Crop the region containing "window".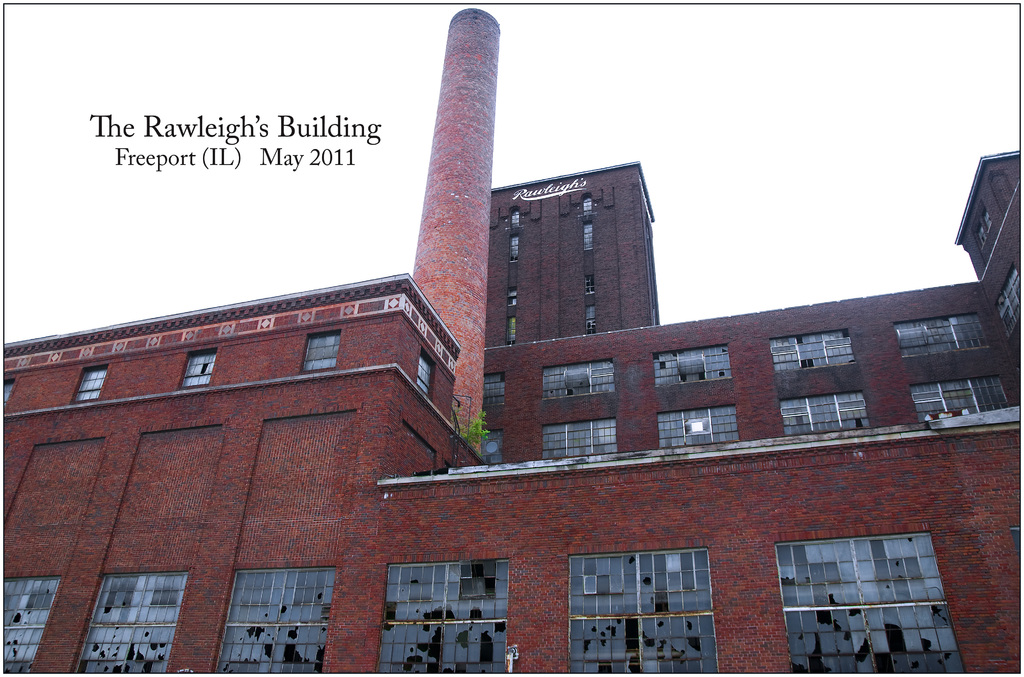
Crop region: region(782, 395, 870, 436).
